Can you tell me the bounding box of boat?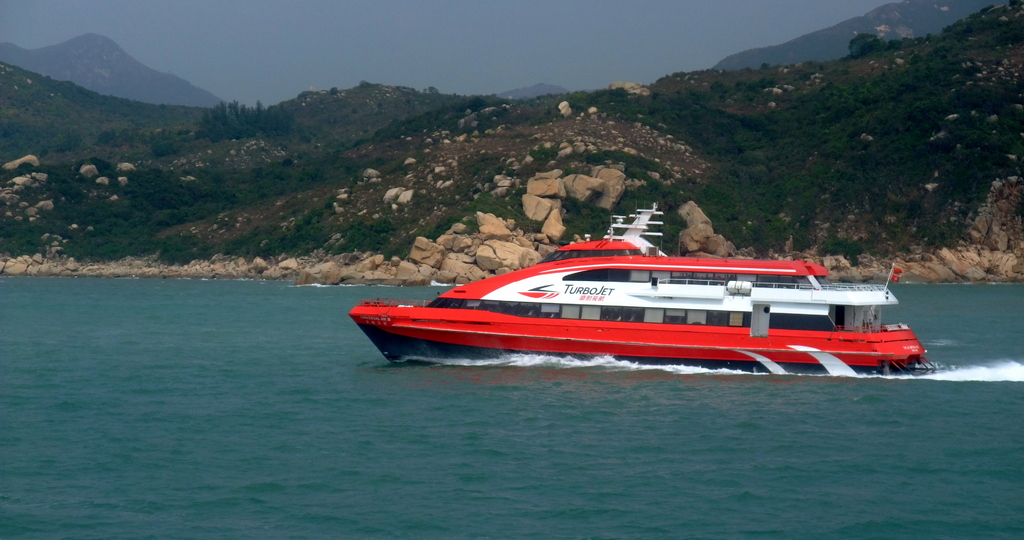
(337,200,941,367).
